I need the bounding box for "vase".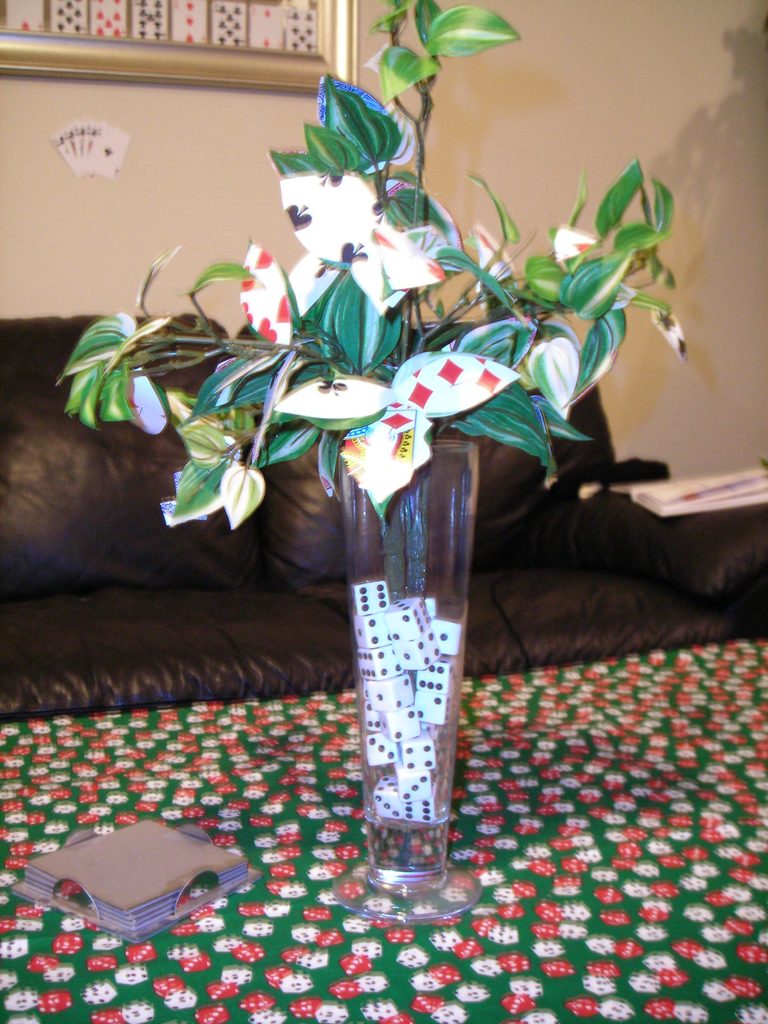
Here it is: 337, 431, 482, 923.
